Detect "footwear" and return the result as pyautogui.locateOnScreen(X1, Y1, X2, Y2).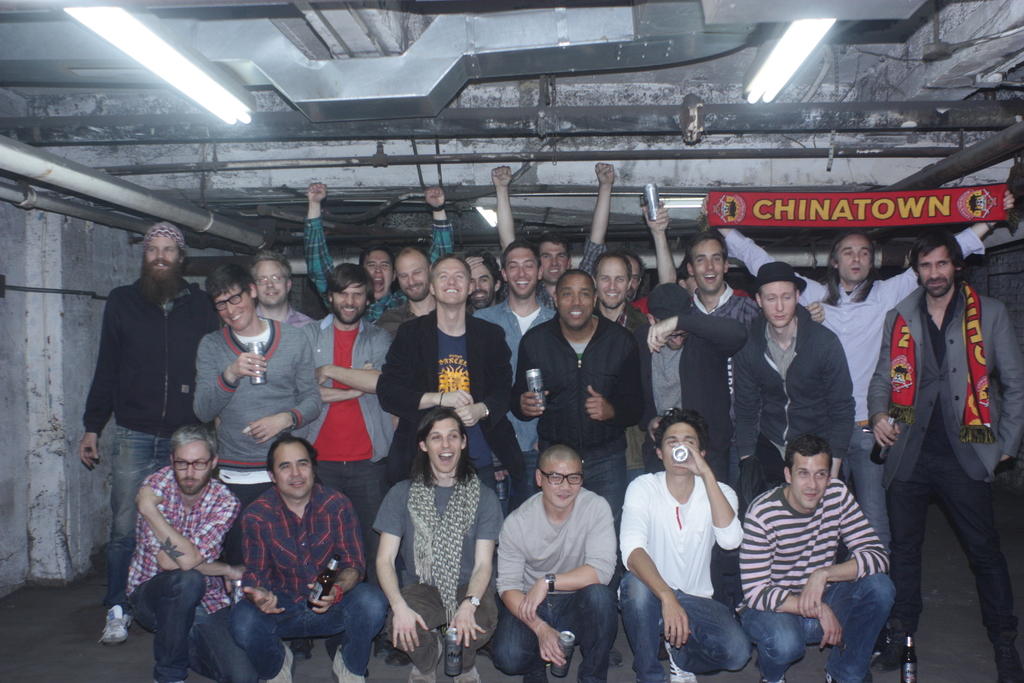
pyautogui.locateOnScreen(336, 646, 366, 682).
